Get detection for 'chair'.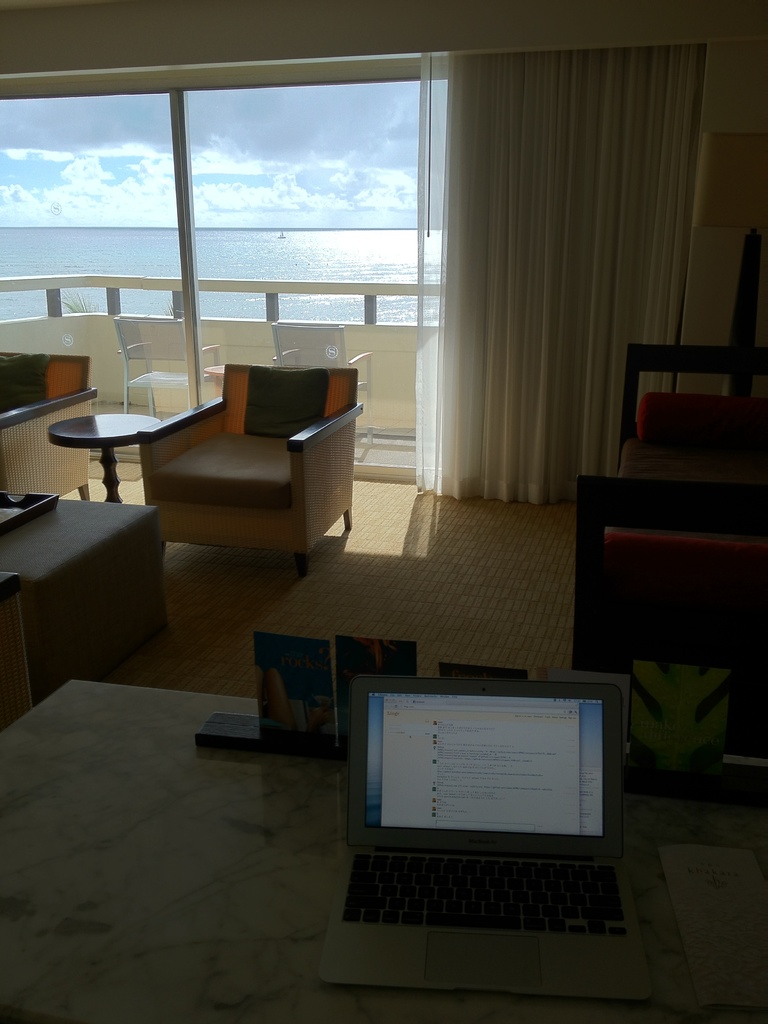
Detection: <bbox>114, 312, 219, 417</bbox>.
